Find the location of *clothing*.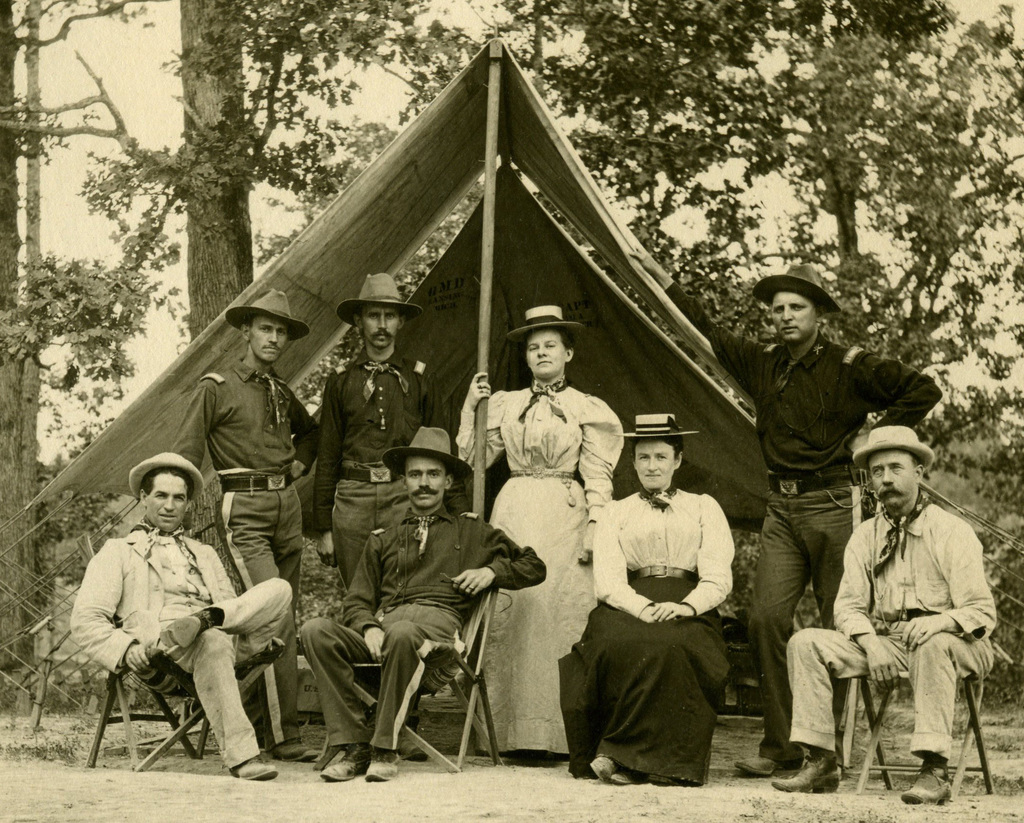
Location: bbox=(171, 351, 319, 747).
